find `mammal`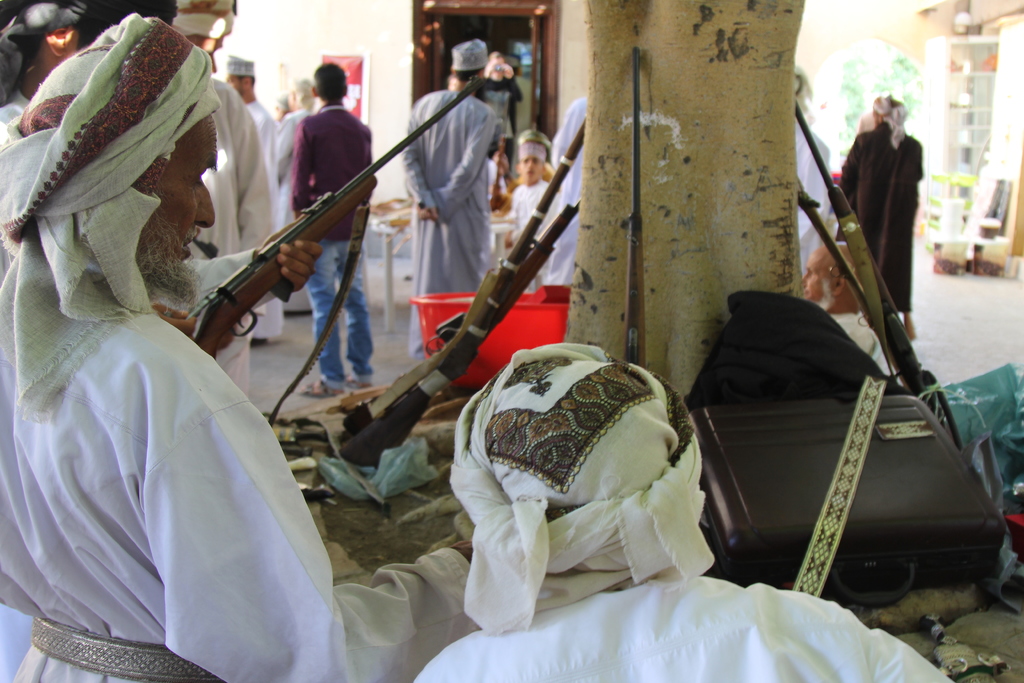
bbox(408, 336, 957, 682)
